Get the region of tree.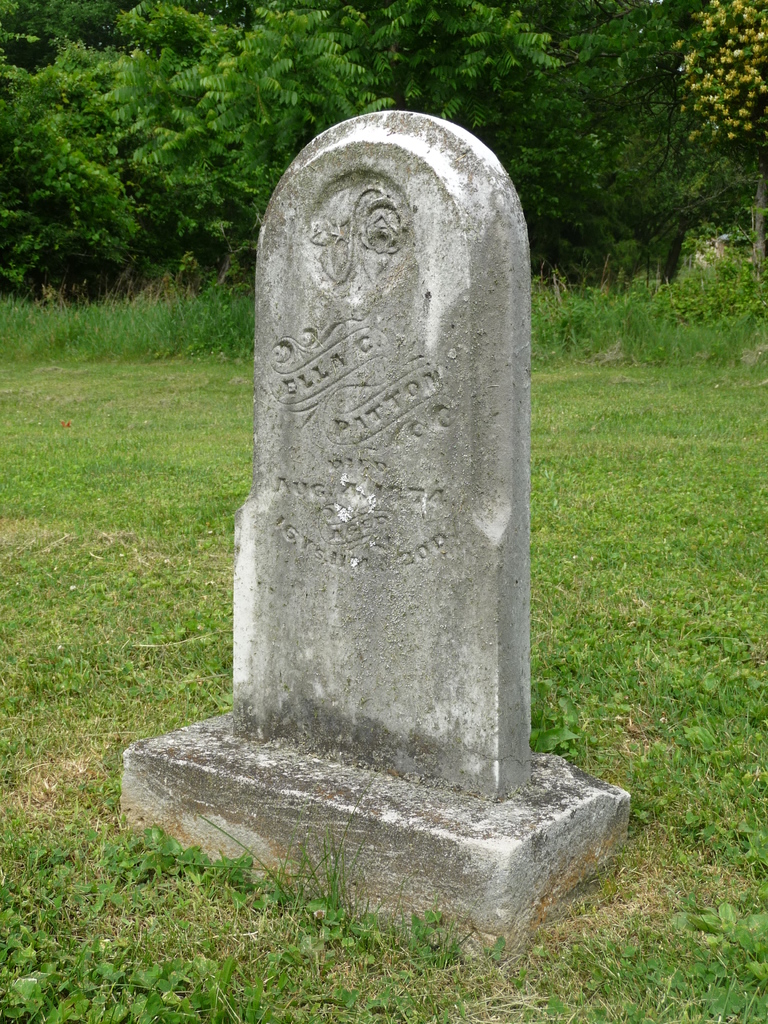
(left=322, top=0, right=551, bottom=154).
